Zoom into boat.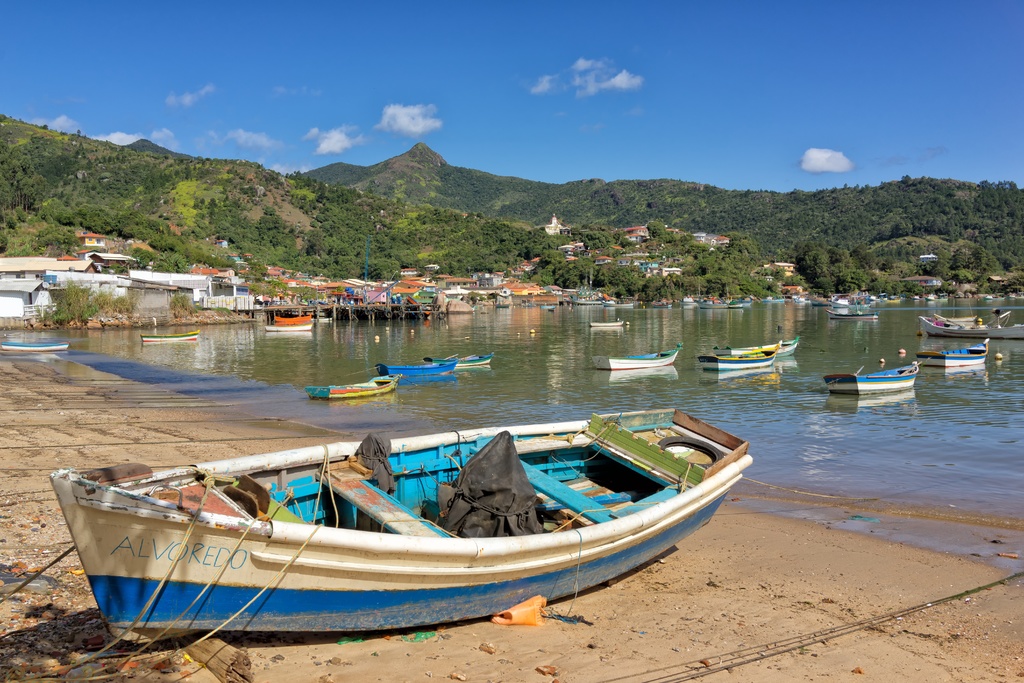
Zoom target: box=[430, 352, 493, 370].
